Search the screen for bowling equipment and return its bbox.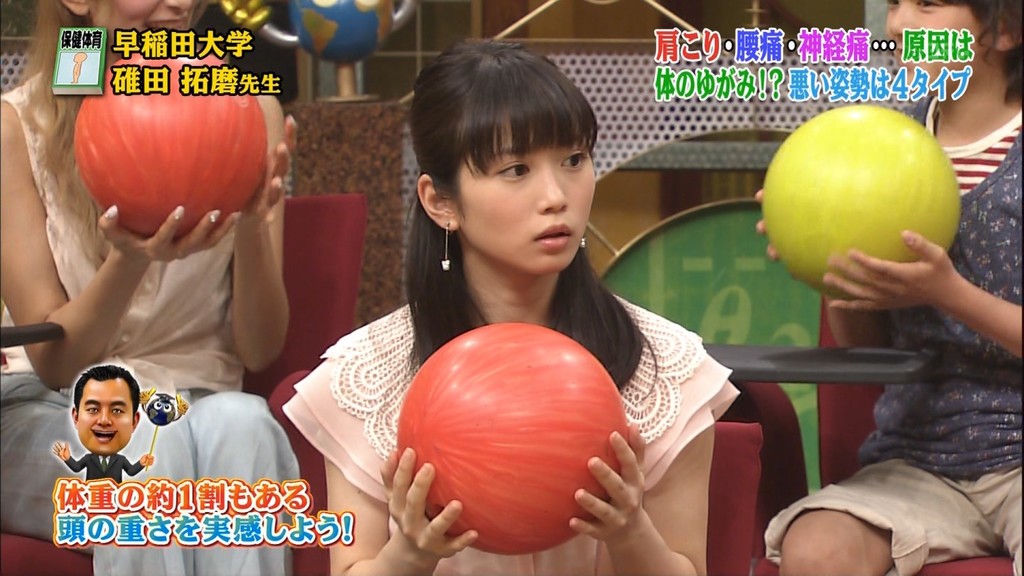
Found: {"x1": 759, "y1": 105, "x2": 969, "y2": 299}.
